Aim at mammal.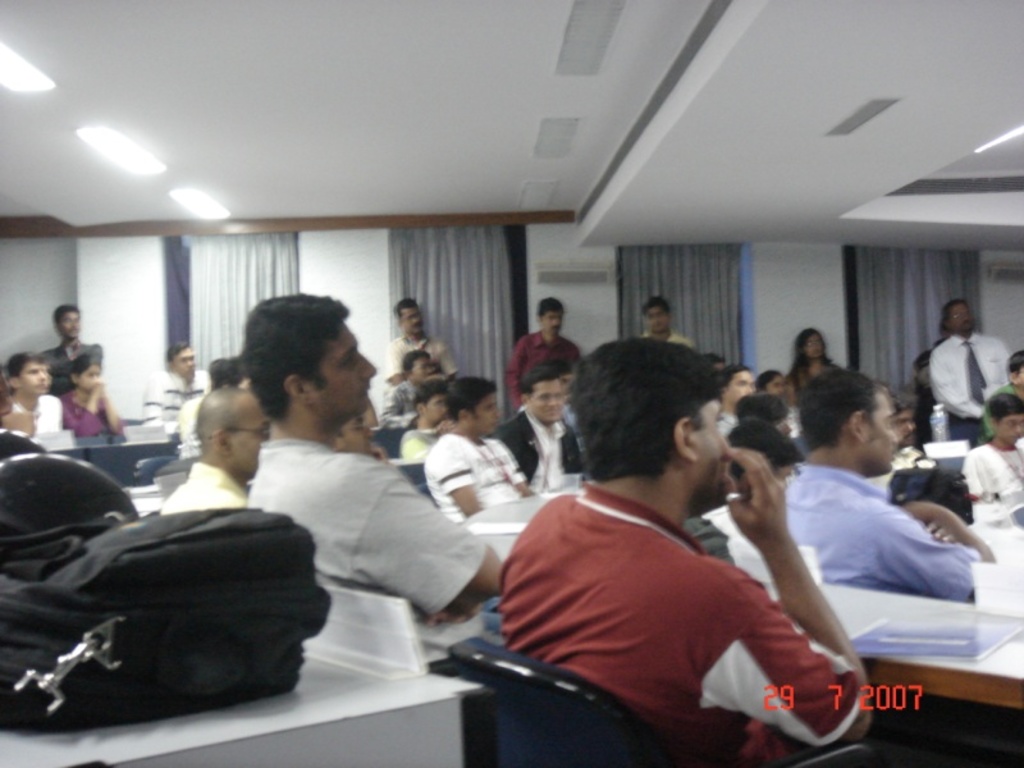
Aimed at (486,360,855,753).
